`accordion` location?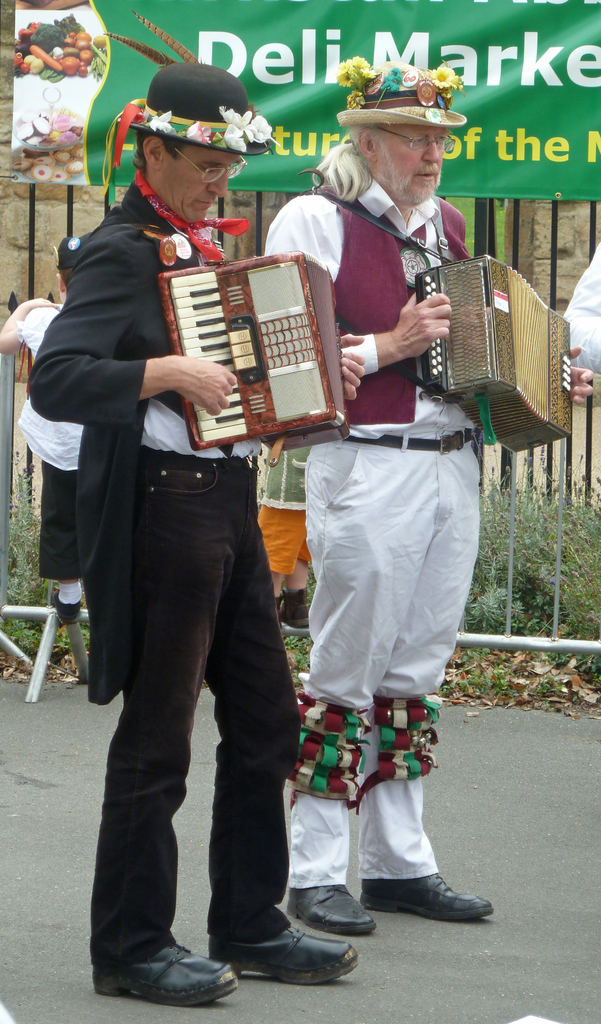
x1=143 y1=262 x2=354 y2=479
